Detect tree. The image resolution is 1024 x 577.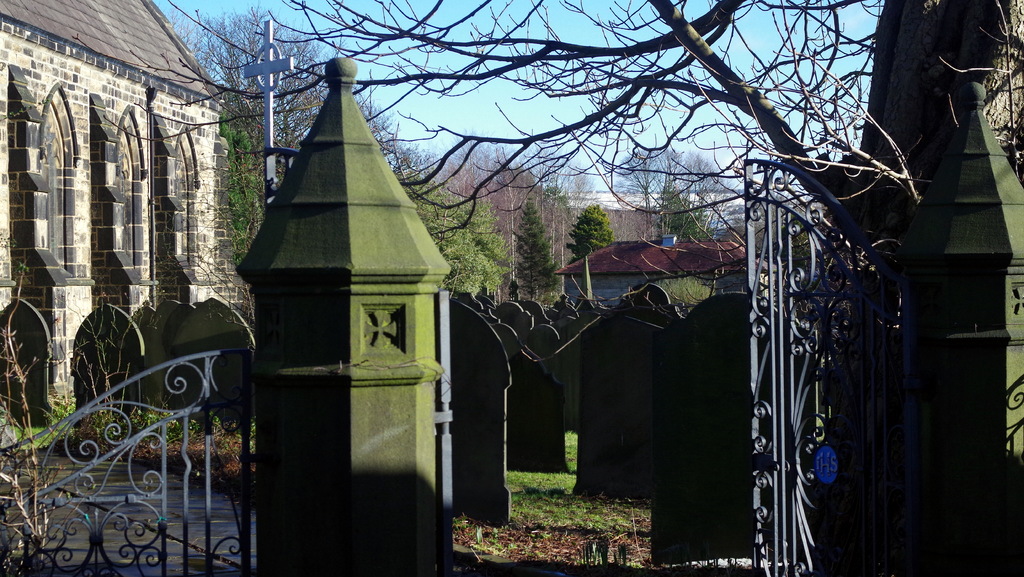
<bbox>657, 202, 717, 238</bbox>.
